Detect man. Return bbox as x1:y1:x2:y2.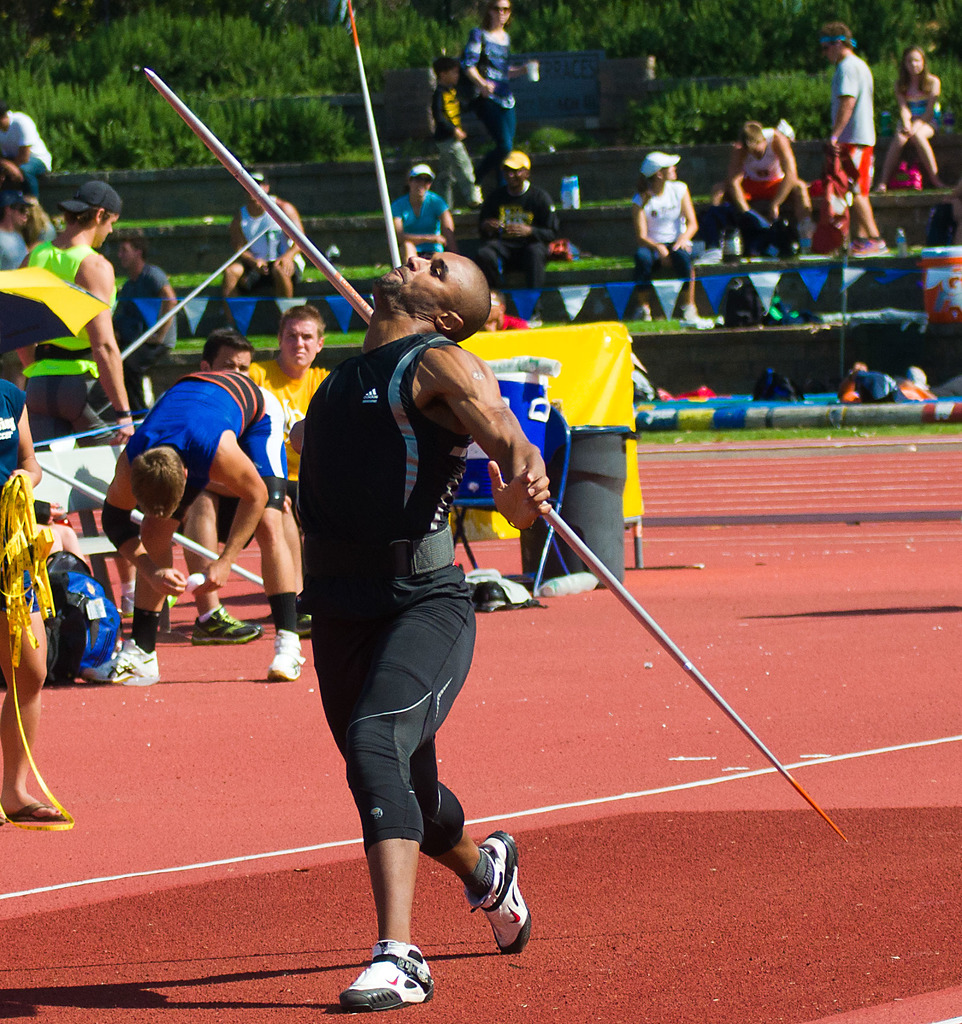
0:175:136:446.
